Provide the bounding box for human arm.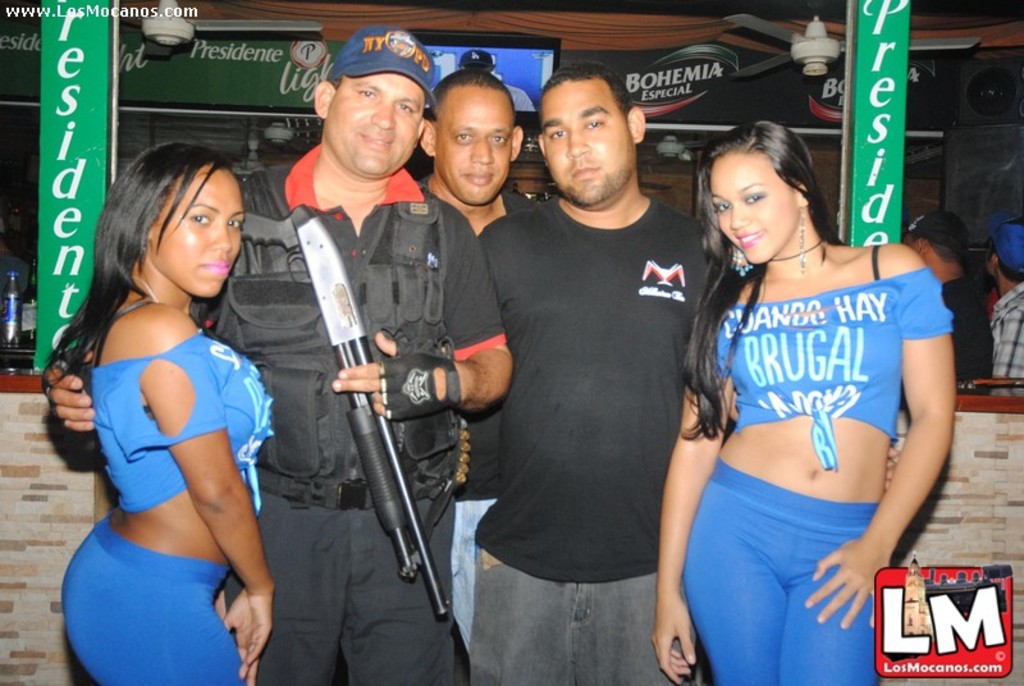
<bbox>864, 314, 956, 596</bbox>.
